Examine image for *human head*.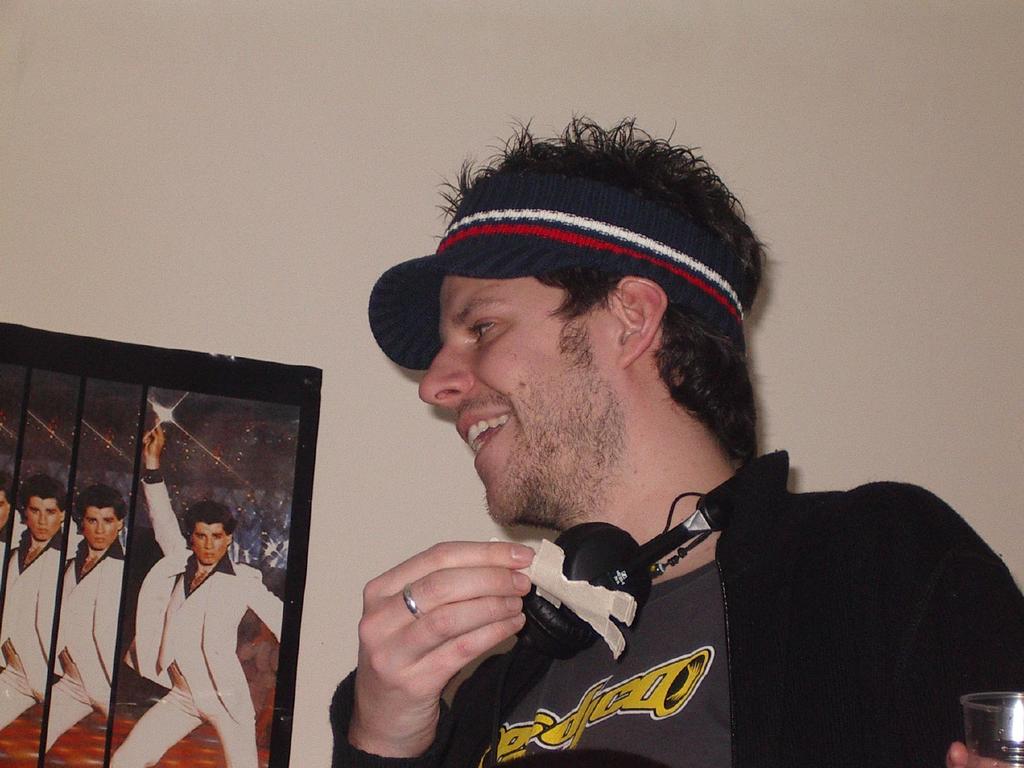
Examination result: x1=22 y1=479 x2=63 y2=540.
